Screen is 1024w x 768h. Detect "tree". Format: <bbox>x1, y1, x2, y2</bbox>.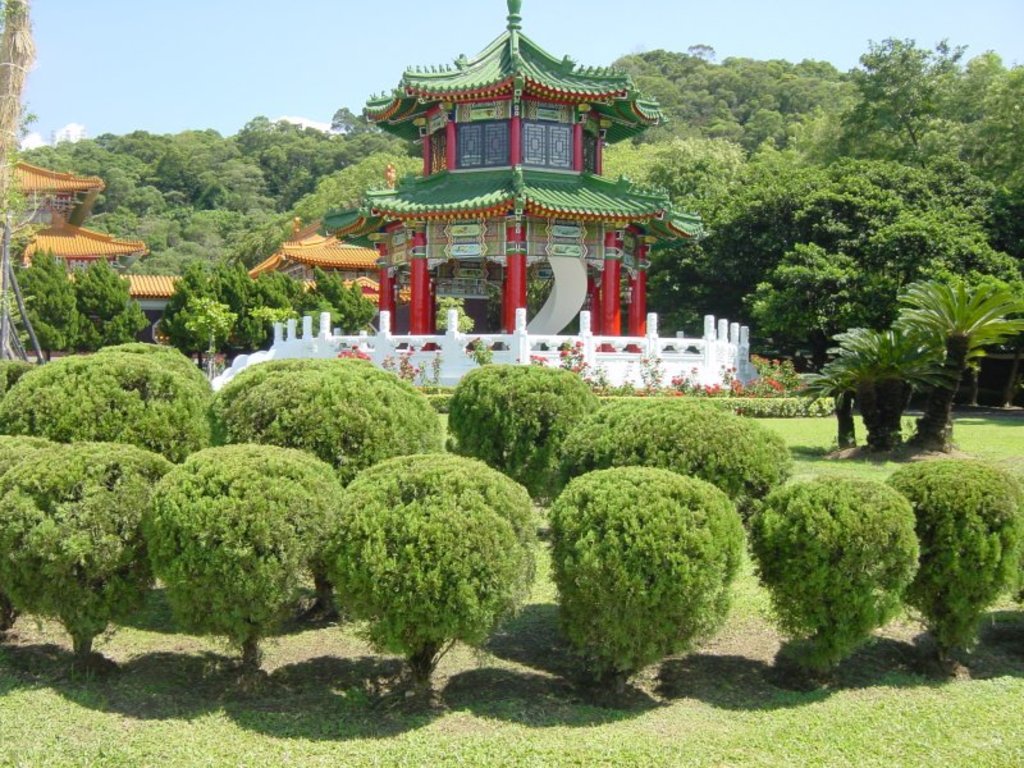
<bbox>792, 276, 1023, 448</bbox>.
